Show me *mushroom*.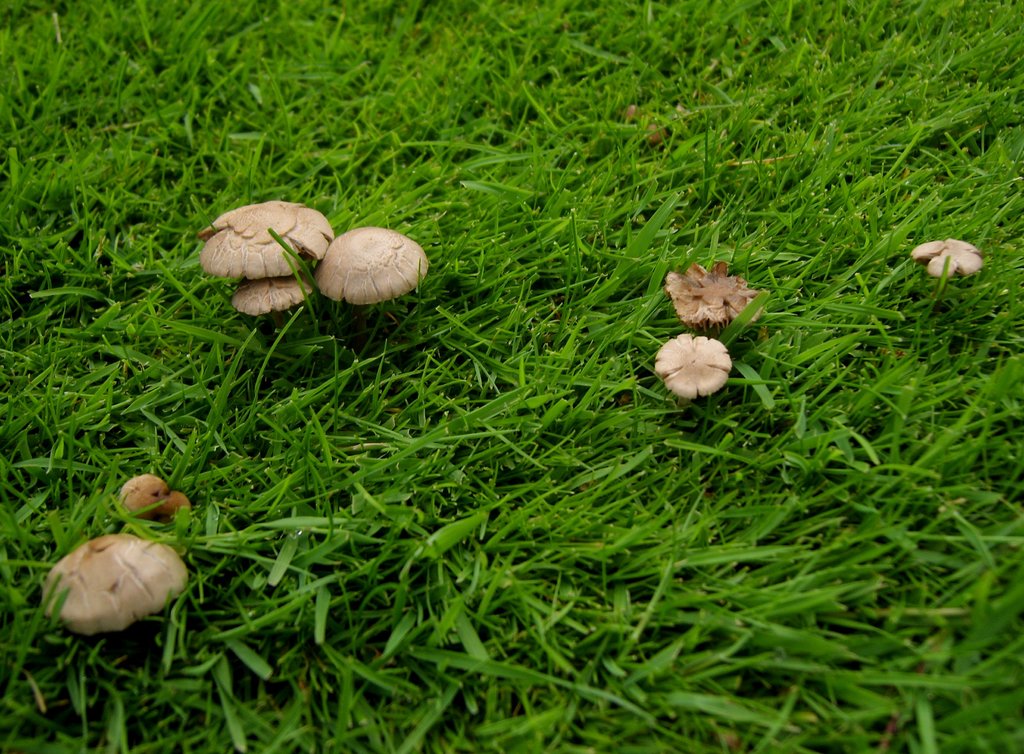
*mushroom* is here: Rect(301, 225, 426, 311).
